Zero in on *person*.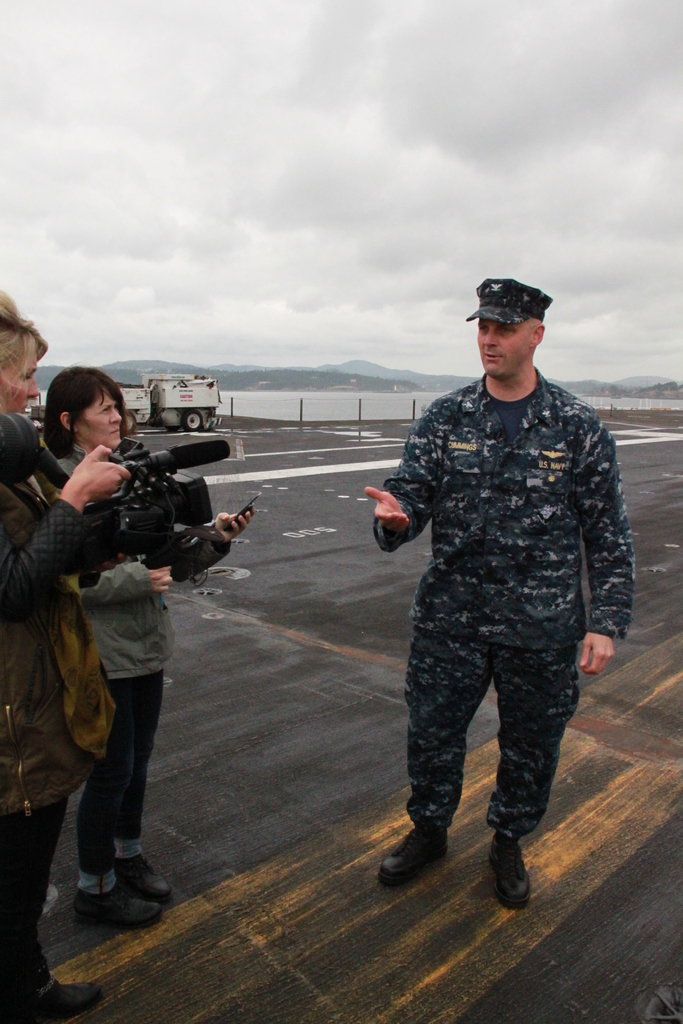
Zeroed in: pyautogui.locateOnScreen(365, 275, 632, 925).
